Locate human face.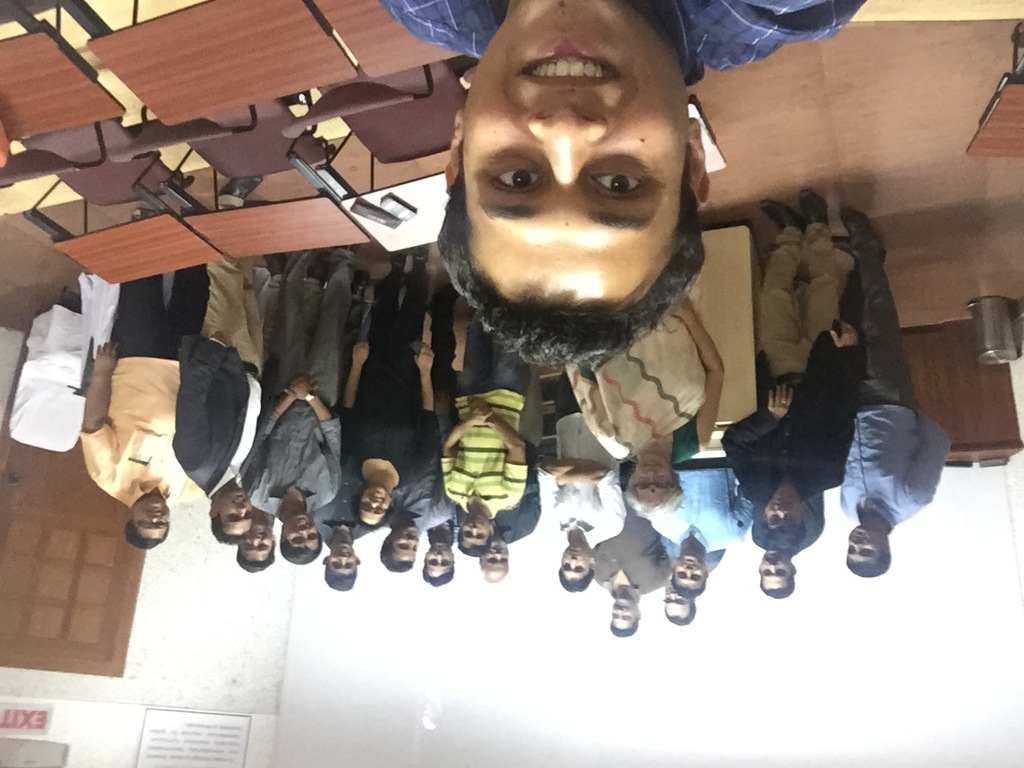
Bounding box: <box>670,550,699,594</box>.
